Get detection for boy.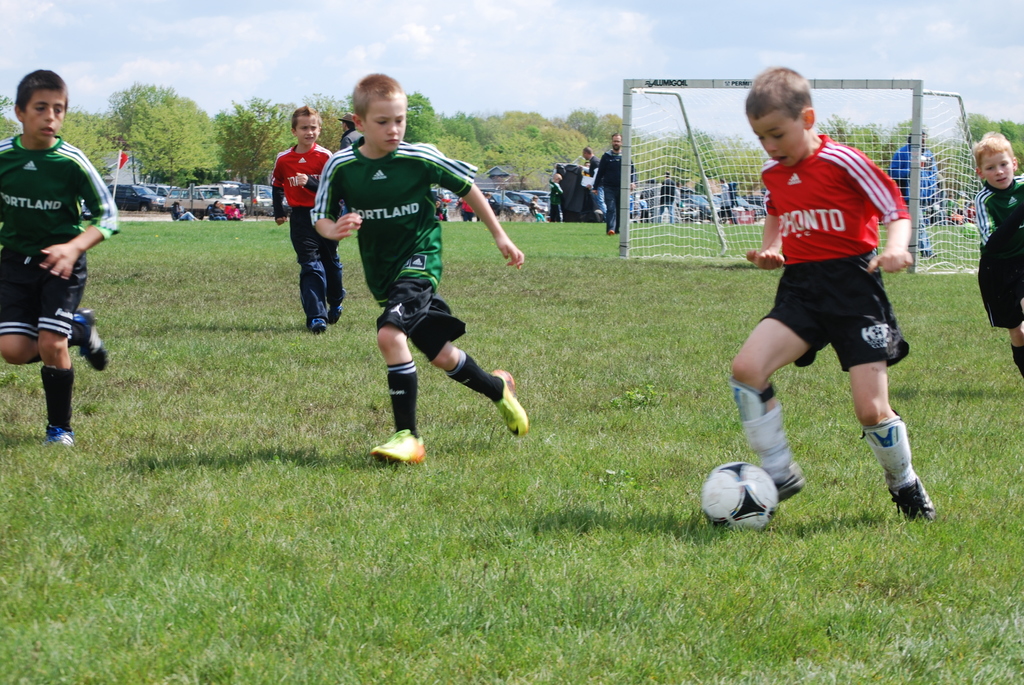
Detection: box(0, 70, 115, 453).
